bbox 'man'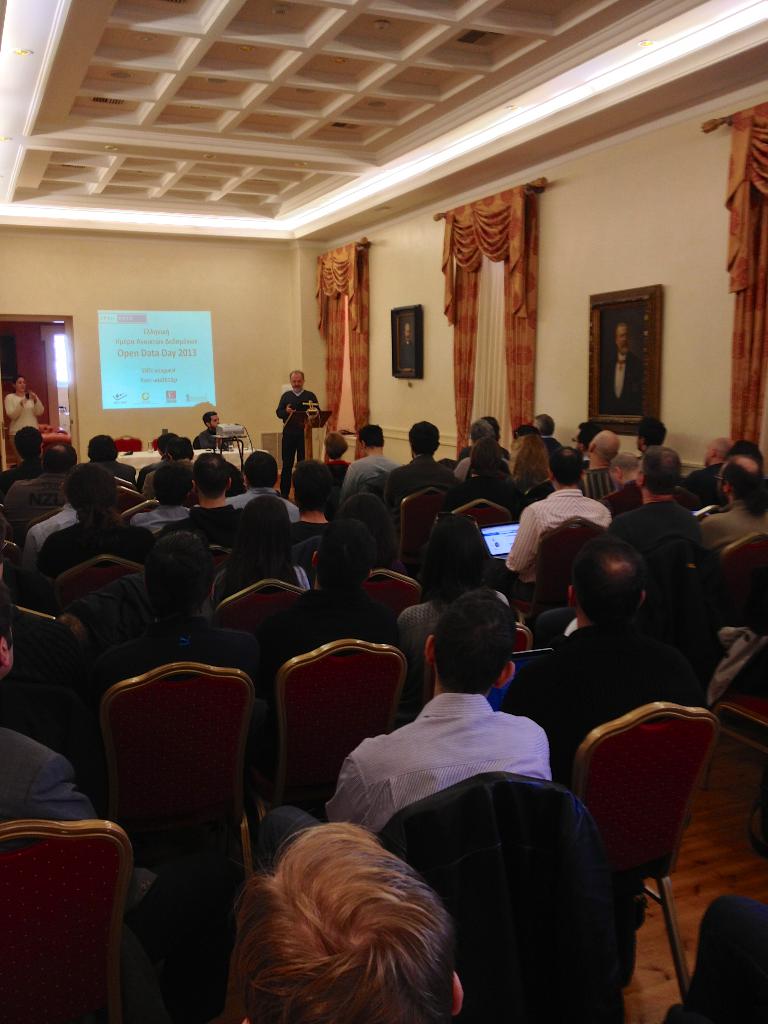
{"left": 593, "top": 452, "right": 643, "bottom": 518}
